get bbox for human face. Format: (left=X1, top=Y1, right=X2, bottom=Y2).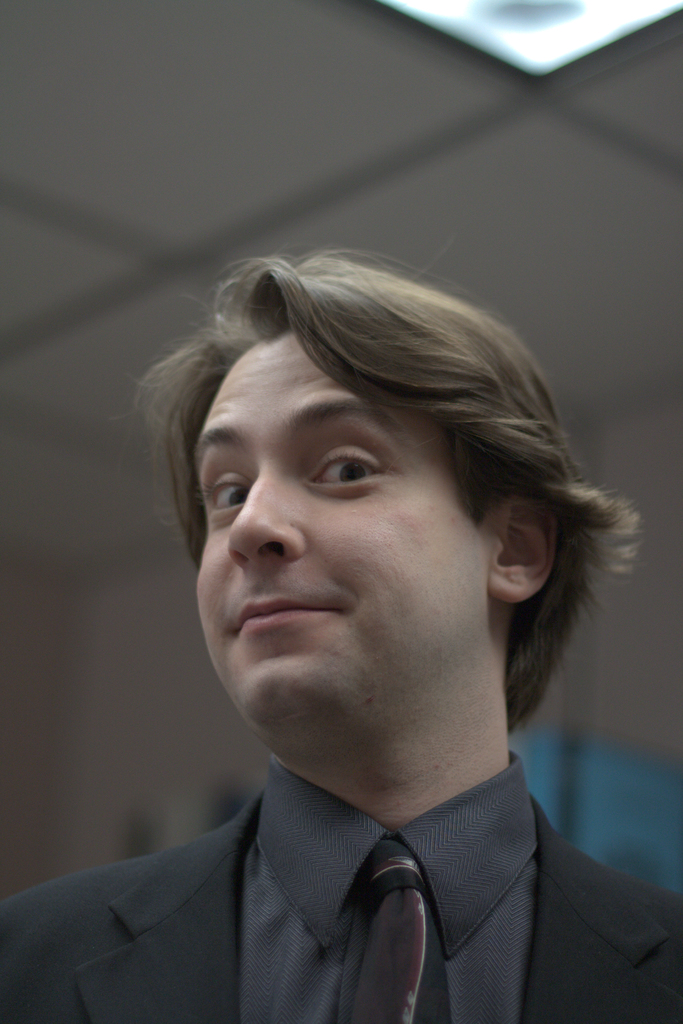
(left=184, top=321, right=520, bottom=750).
